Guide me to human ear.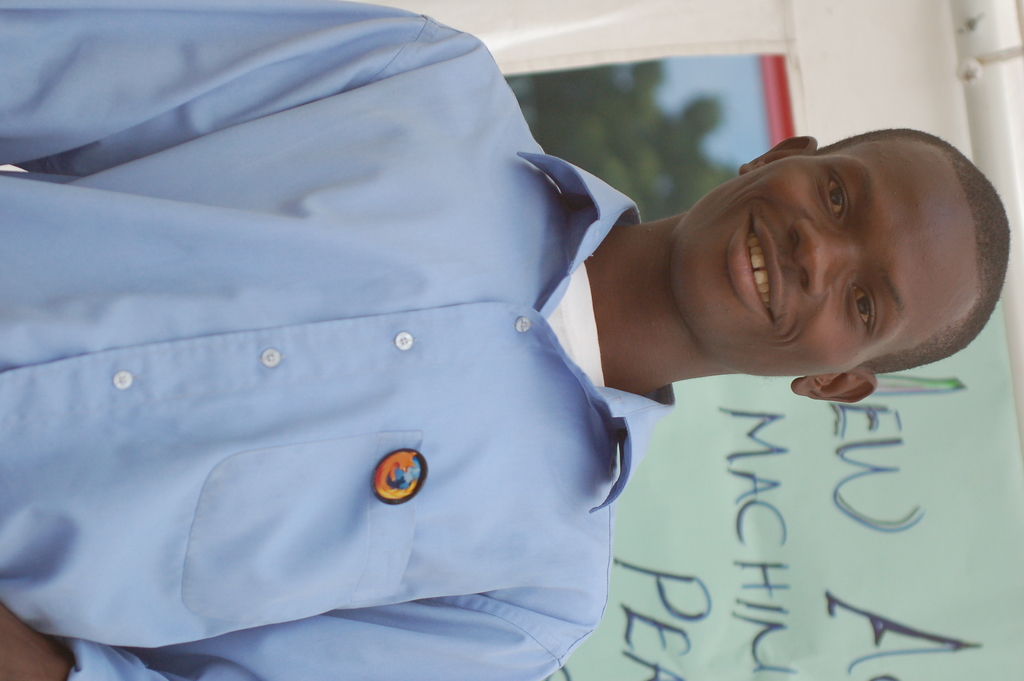
Guidance: crop(792, 372, 879, 407).
